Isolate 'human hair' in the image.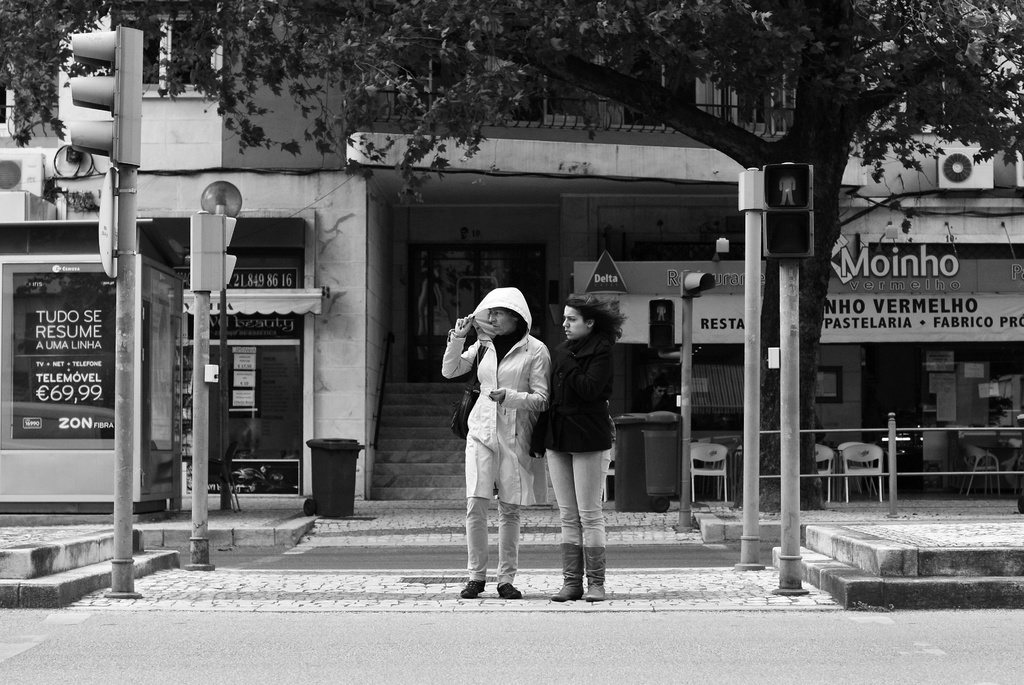
Isolated region: bbox(502, 305, 525, 331).
